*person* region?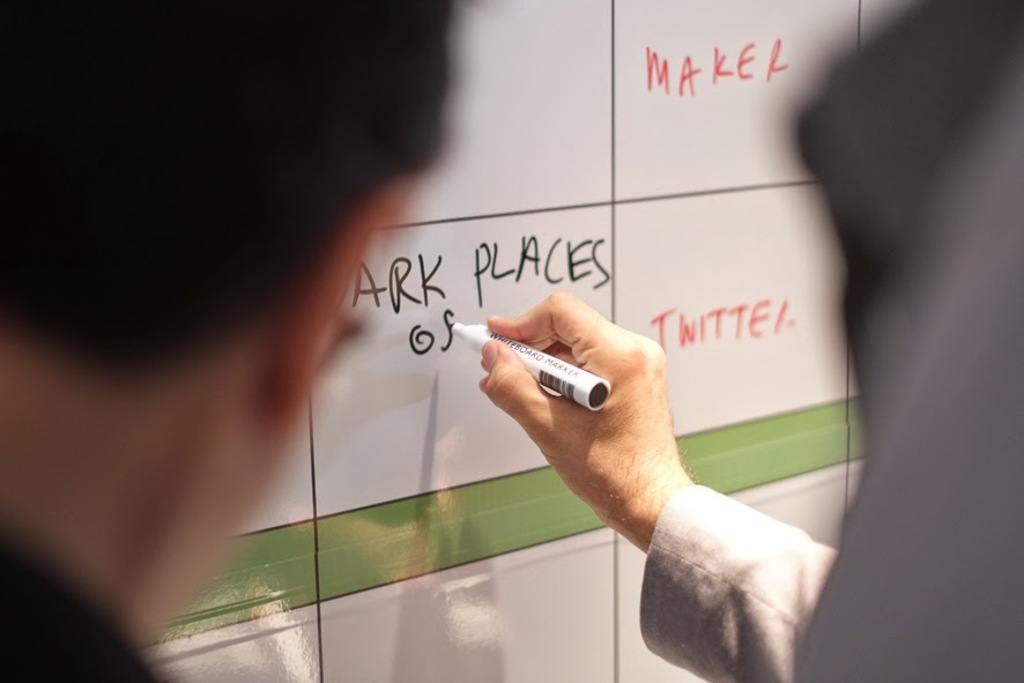
l=468, t=0, r=1023, b=682
